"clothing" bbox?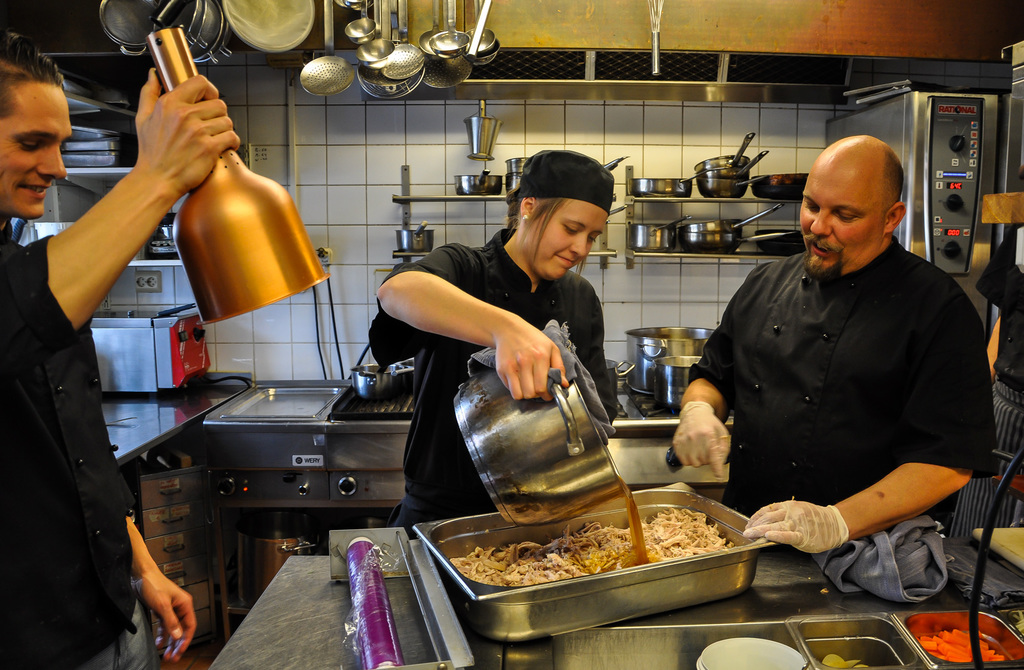
x1=689 y1=178 x2=995 y2=586
